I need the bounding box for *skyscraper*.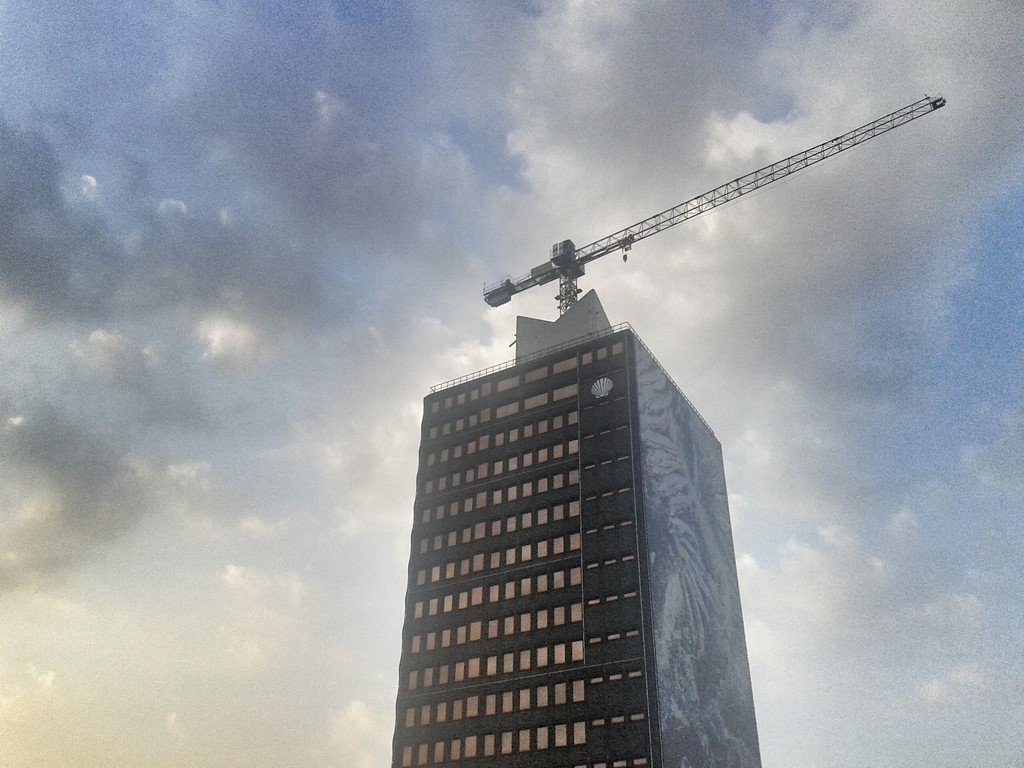
Here it is: bbox=[372, 235, 778, 767].
